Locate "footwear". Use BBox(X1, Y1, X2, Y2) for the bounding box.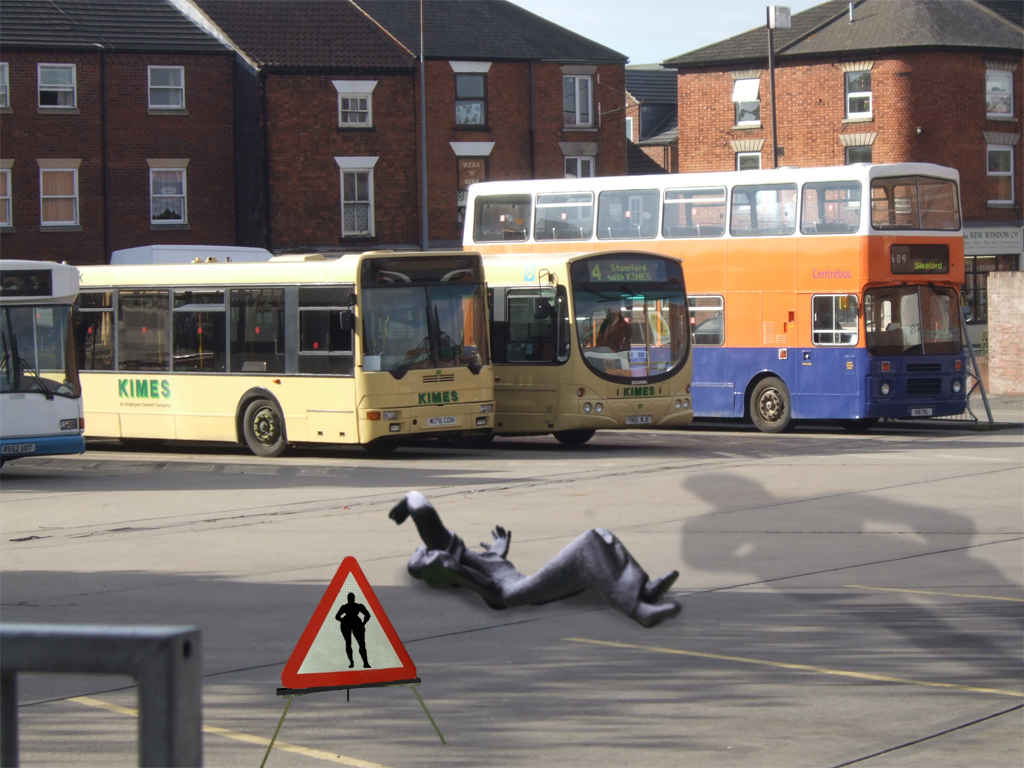
BBox(632, 600, 681, 631).
